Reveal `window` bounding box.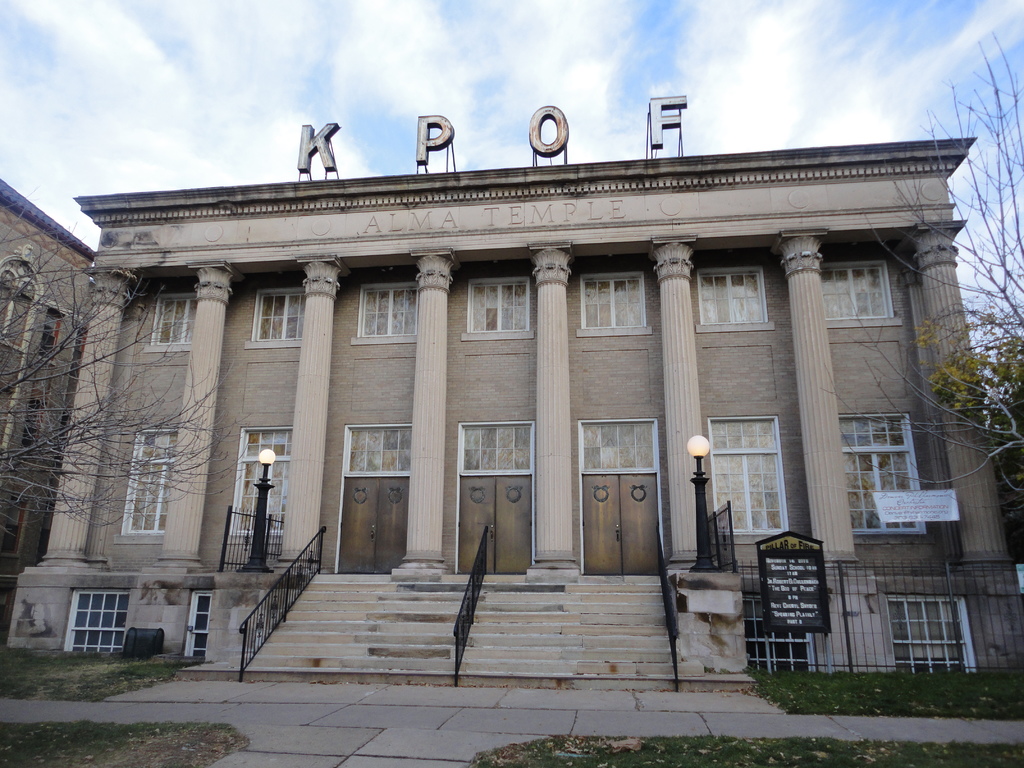
Revealed: (227, 429, 310, 540).
